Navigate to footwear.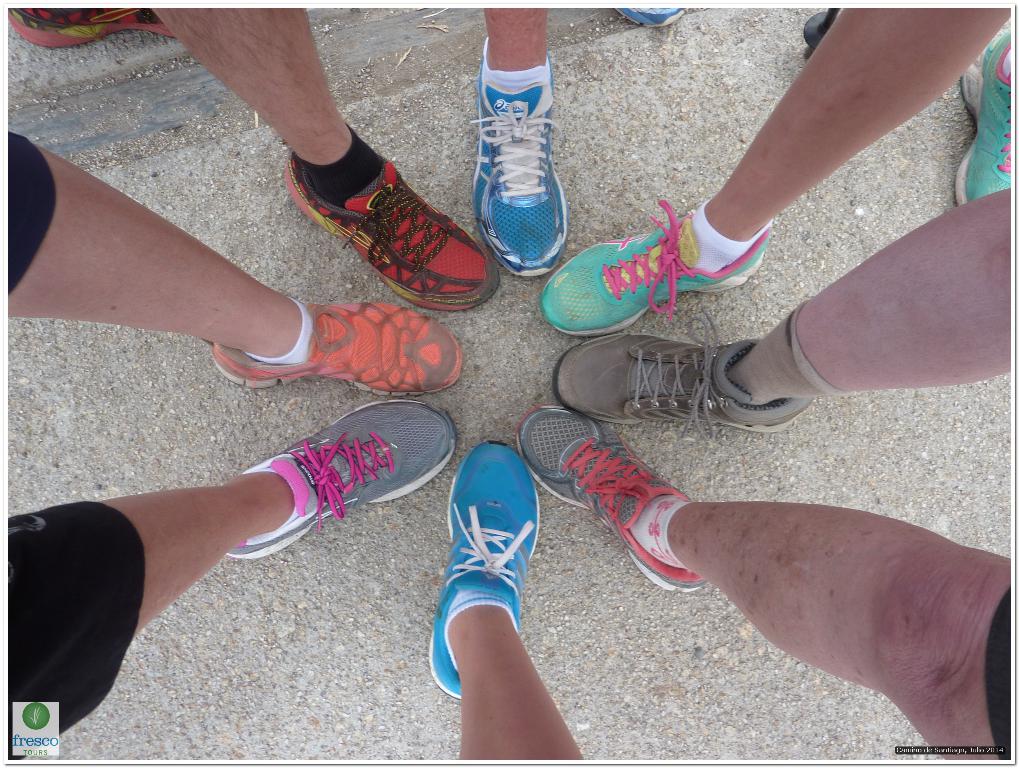
Navigation target: 616,4,692,22.
